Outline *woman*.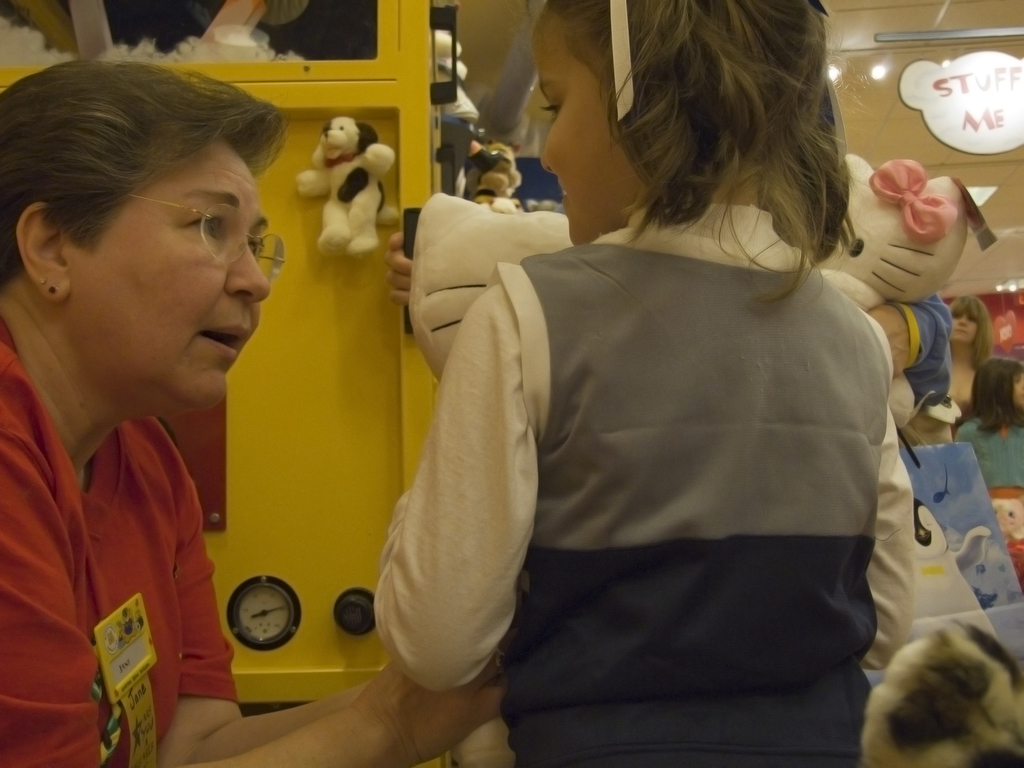
Outline: <bbox>921, 291, 1000, 429</bbox>.
